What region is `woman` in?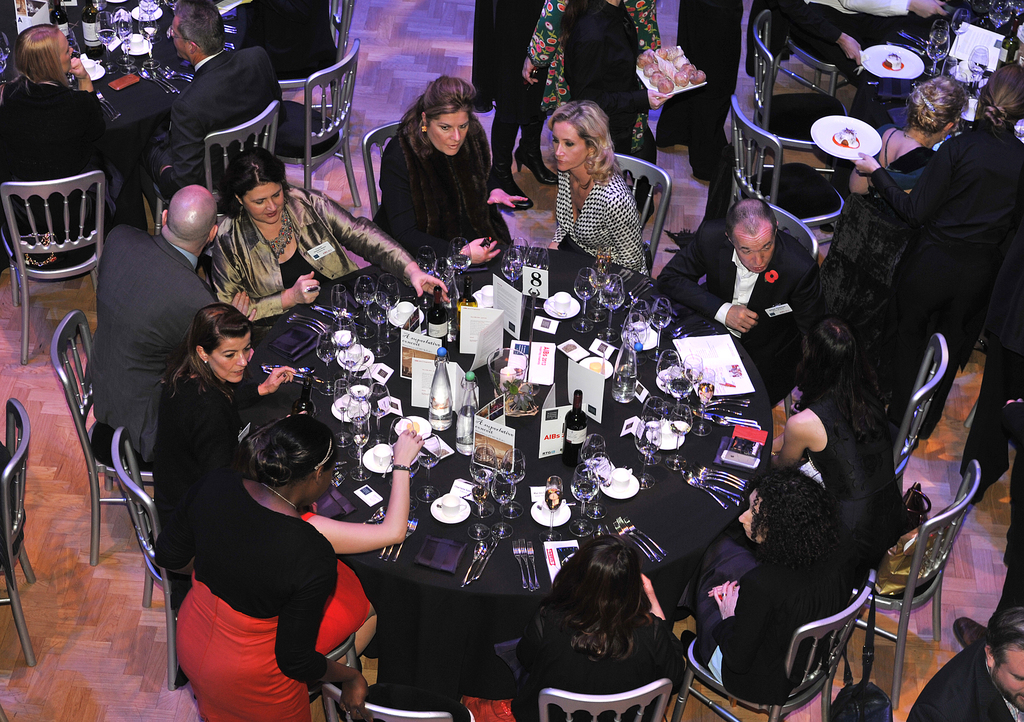
{"left": 0, "top": 26, "right": 103, "bottom": 232}.
